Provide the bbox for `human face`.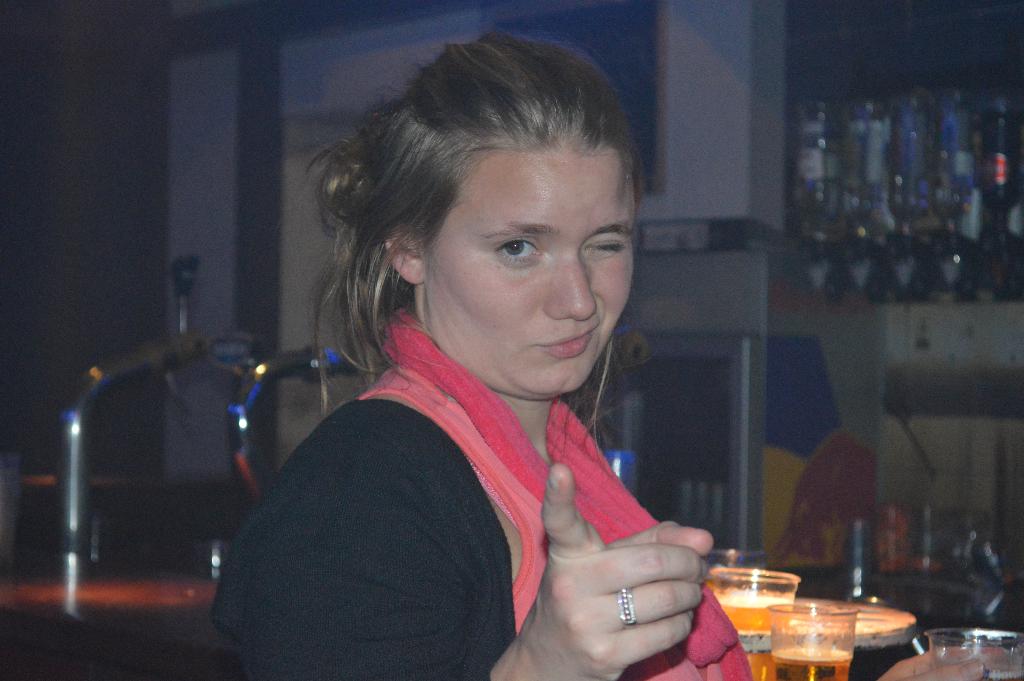
bbox(422, 152, 635, 402).
